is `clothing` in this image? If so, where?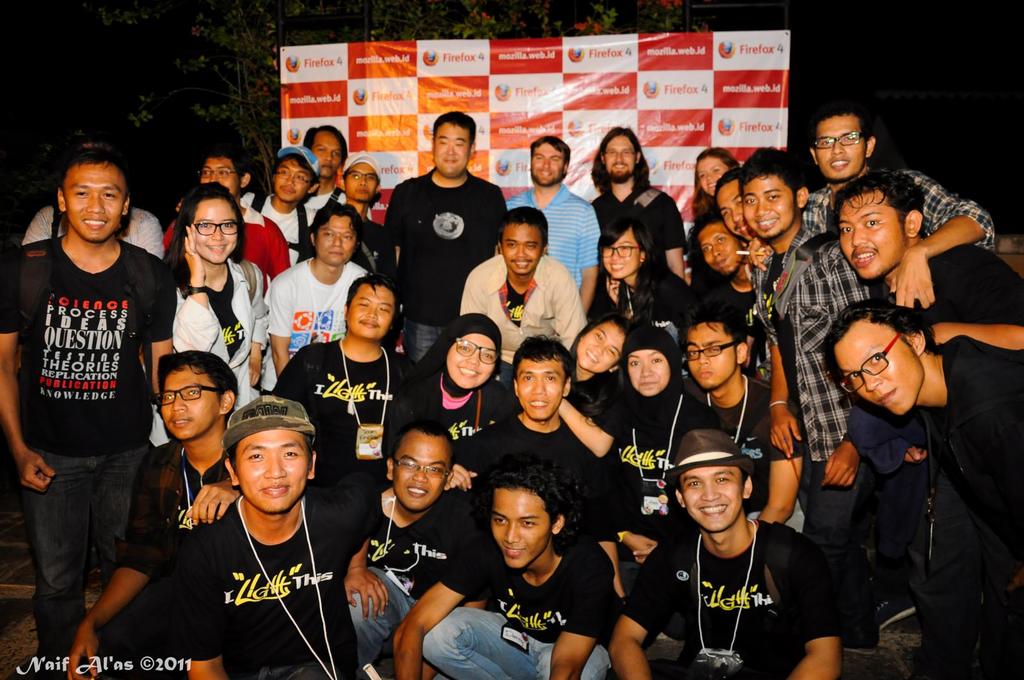
Yes, at 183, 502, 365, 679.
